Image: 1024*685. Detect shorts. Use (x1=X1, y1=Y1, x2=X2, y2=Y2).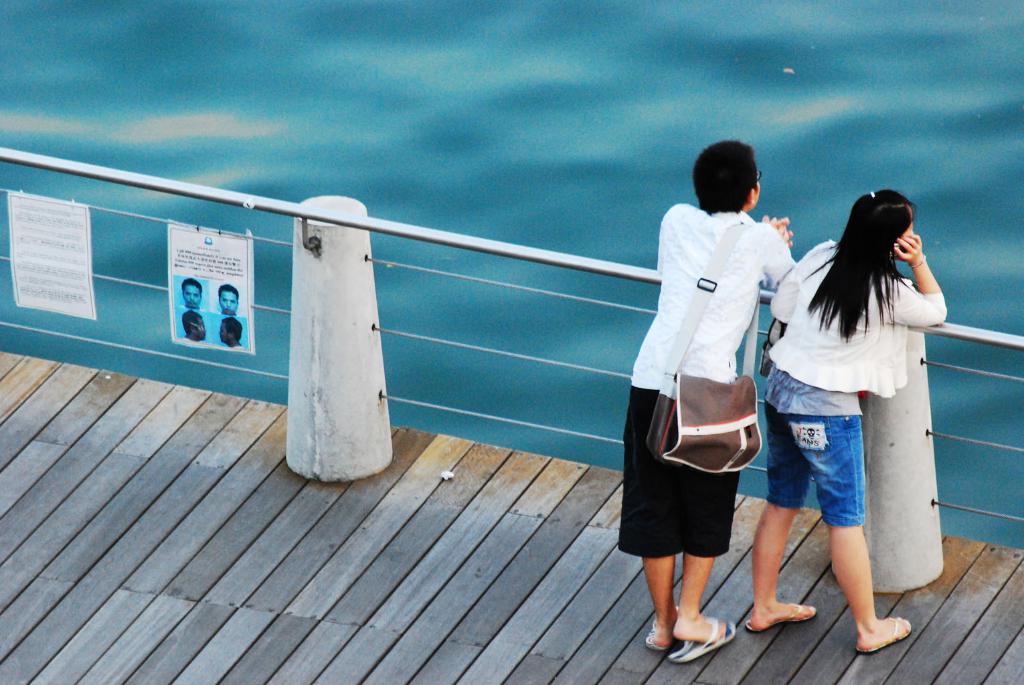
(x1=619, y1=389, x2=739, y2=555).
